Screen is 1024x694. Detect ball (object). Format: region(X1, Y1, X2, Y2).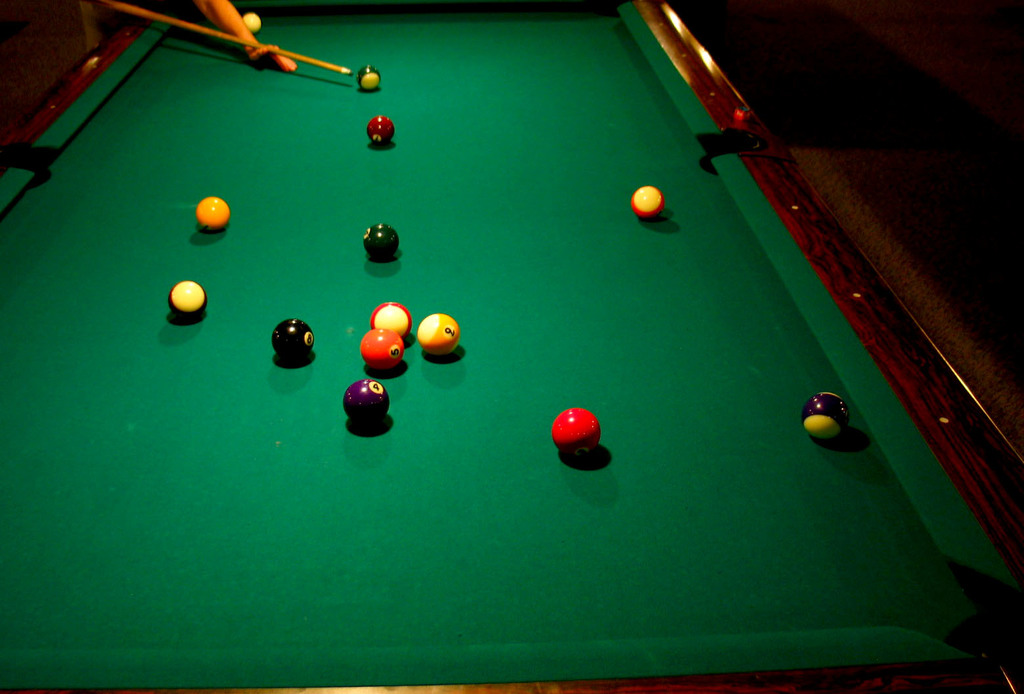
region(169, 281, 205, 317).
